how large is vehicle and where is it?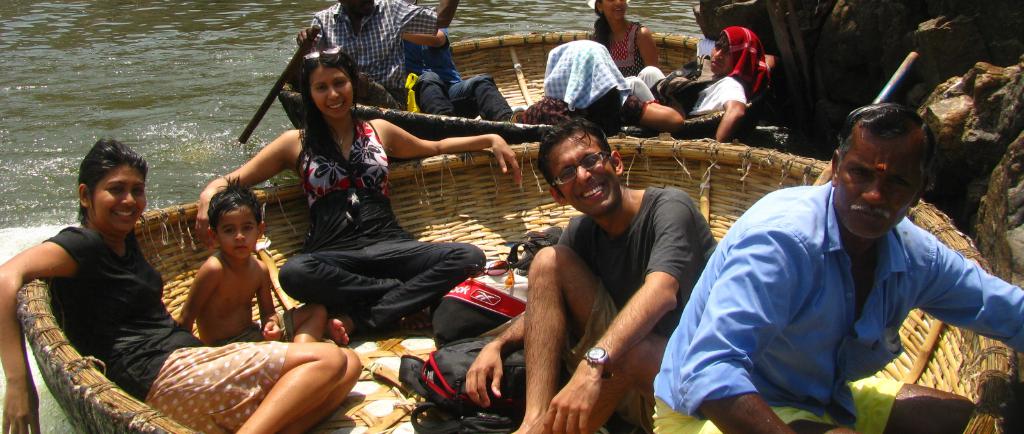
Bounding box: <bbox>11, 136, 1016, 433</bbox>.
